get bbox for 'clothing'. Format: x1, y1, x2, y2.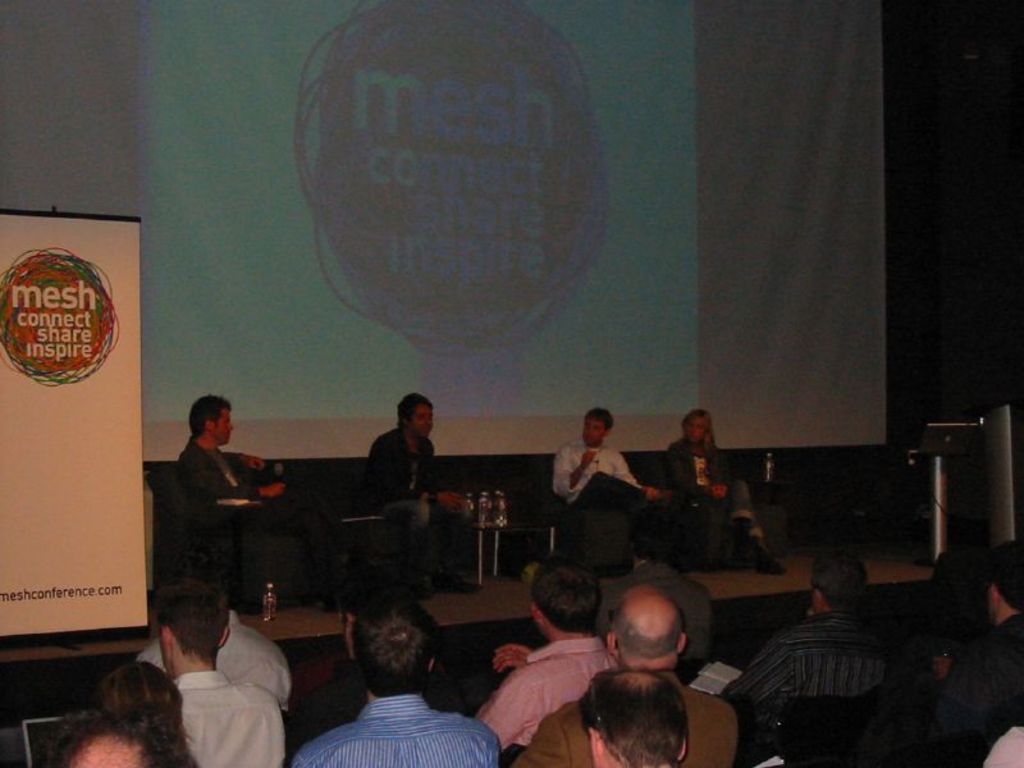
596, 552, 713, 662.
